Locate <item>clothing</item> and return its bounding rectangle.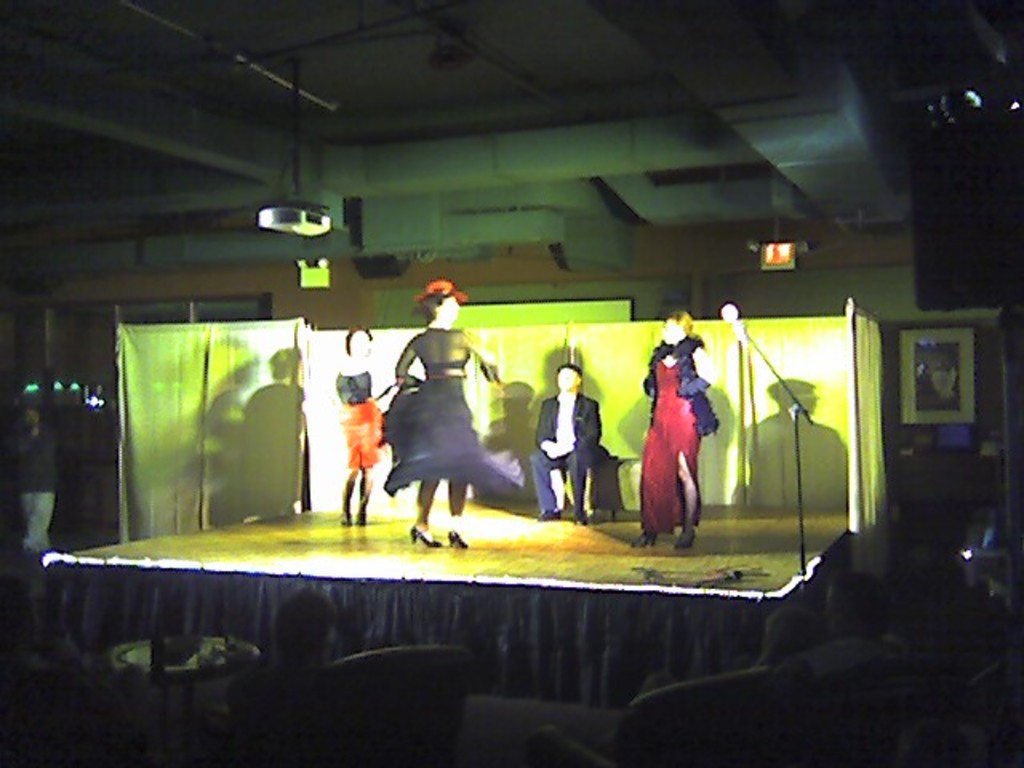
630:317:715:538.
